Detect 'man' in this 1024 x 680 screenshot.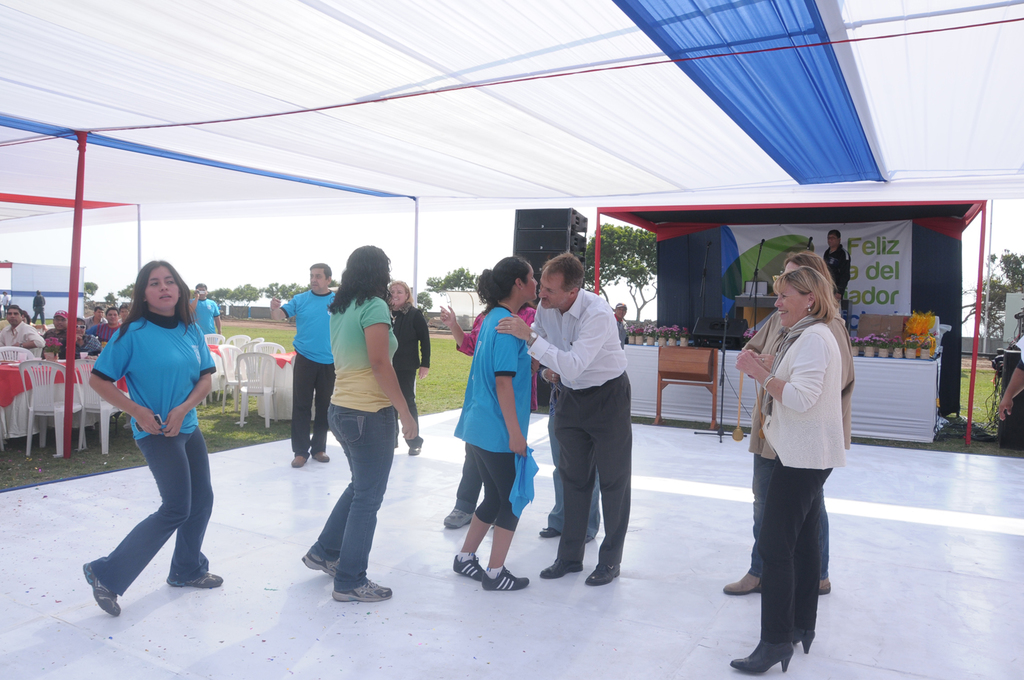
Detection: left=82, top=306, right=107, bottom=330.
